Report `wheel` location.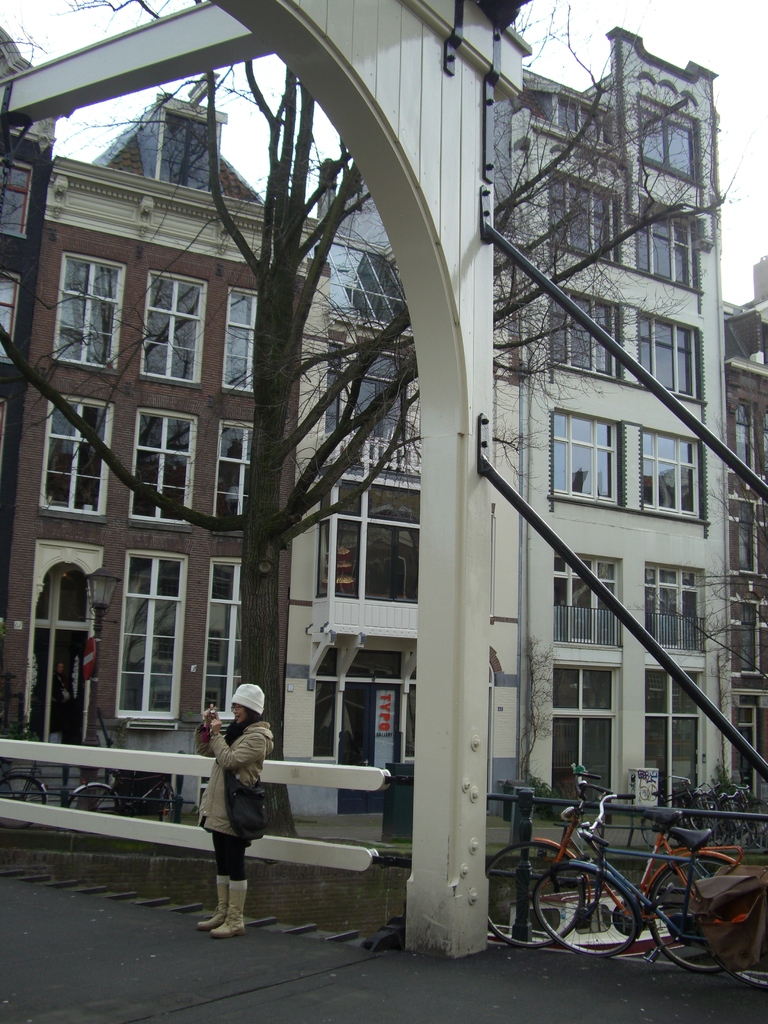
Report: [x1=0, y1=774, x2=48, y2=830].
